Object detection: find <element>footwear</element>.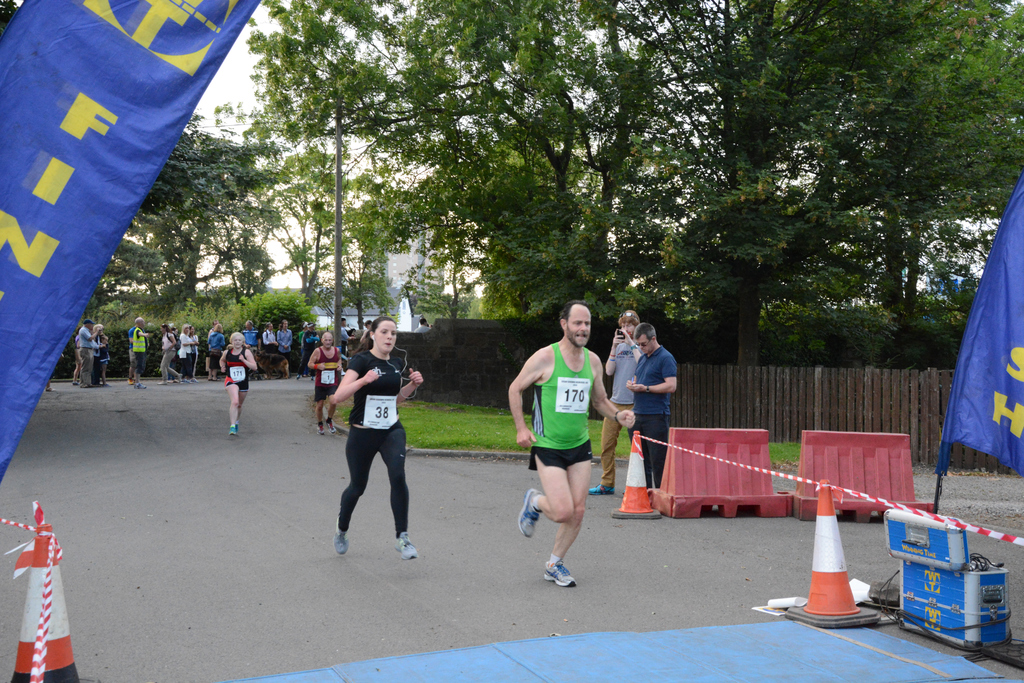
bbox(171, 378, 181, 384).
